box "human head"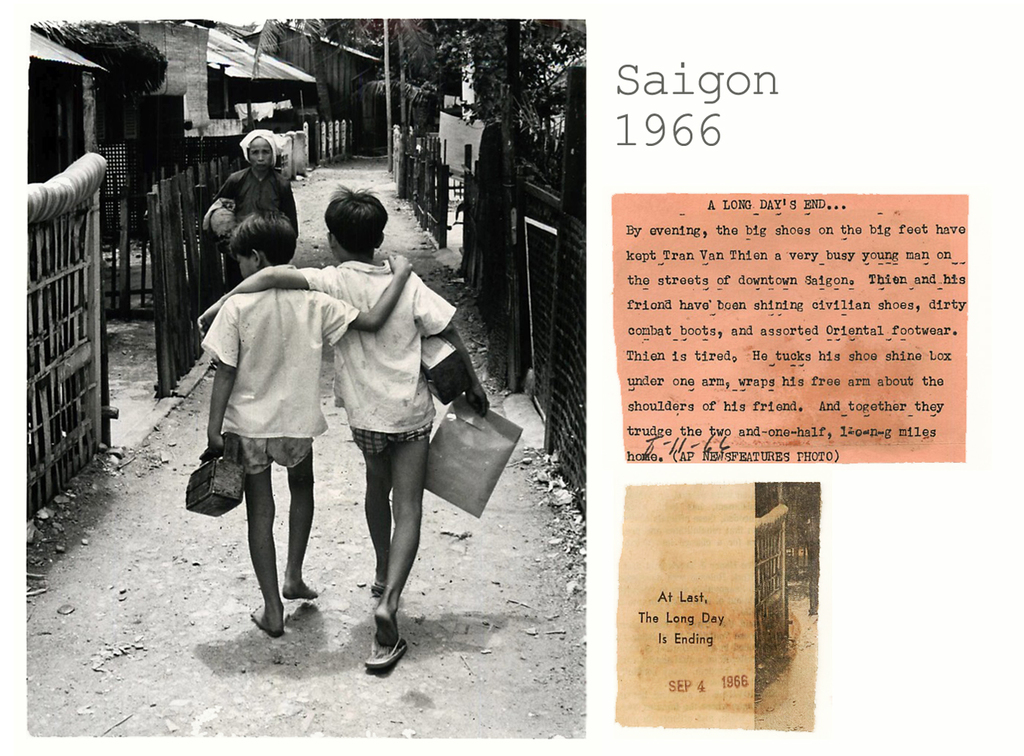
x1=328, y1=189, x2=388, y2=266
